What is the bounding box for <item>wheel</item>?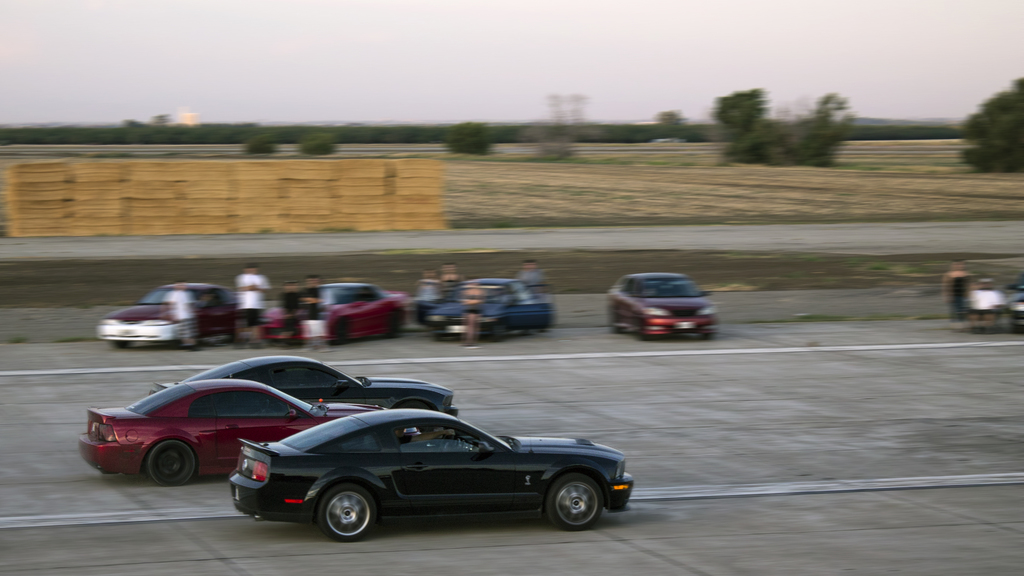
box=[316, 482, 378, 542].
